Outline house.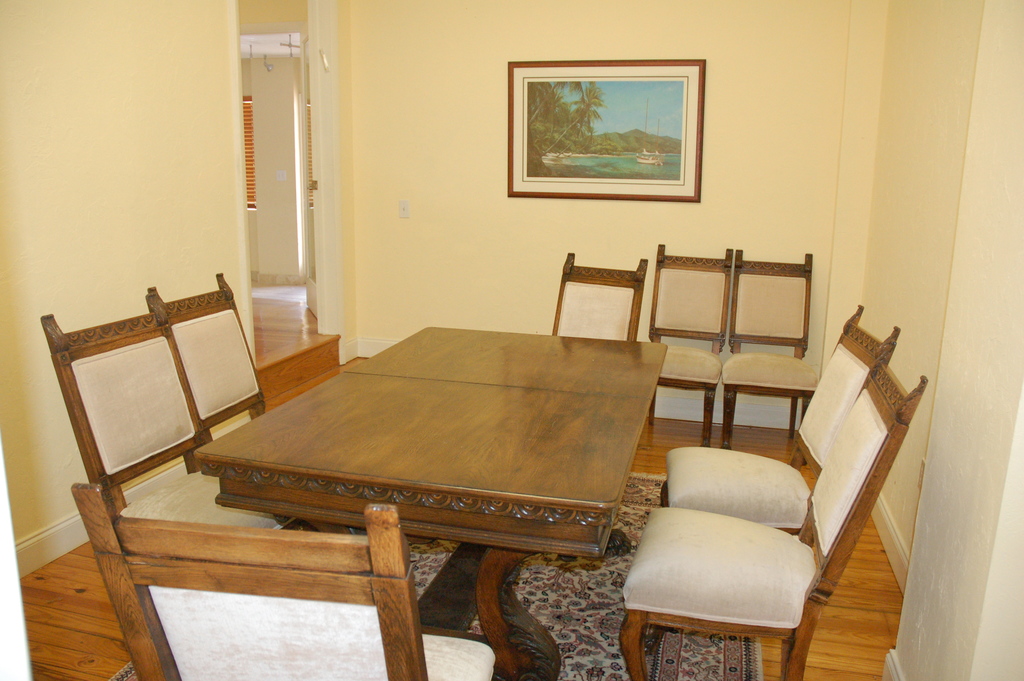
Outline: x1=0, y1=19, x2=994, y2=635.
